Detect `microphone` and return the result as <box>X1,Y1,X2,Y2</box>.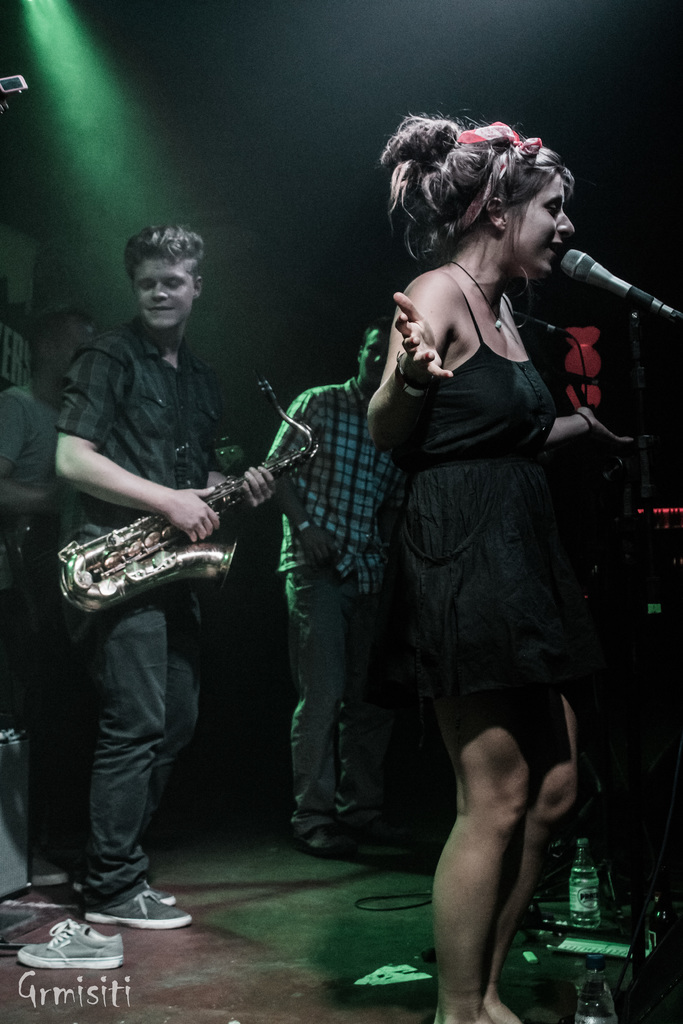
<box>568,226,664,315</box>.
